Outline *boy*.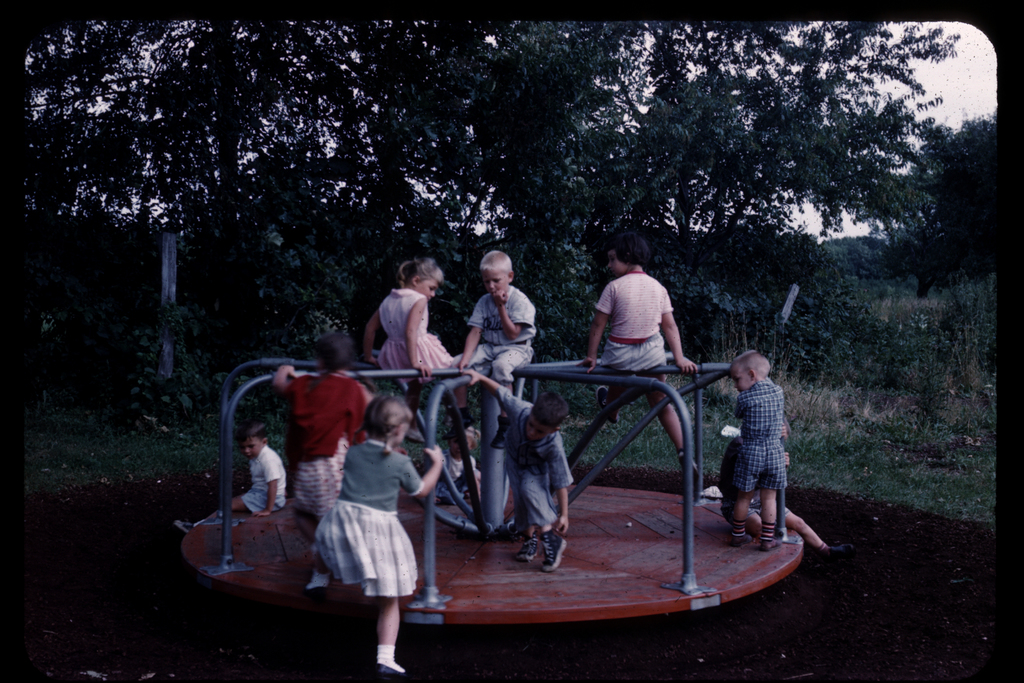
Outline: [left=458, top=368, right=576, bottom=573].
